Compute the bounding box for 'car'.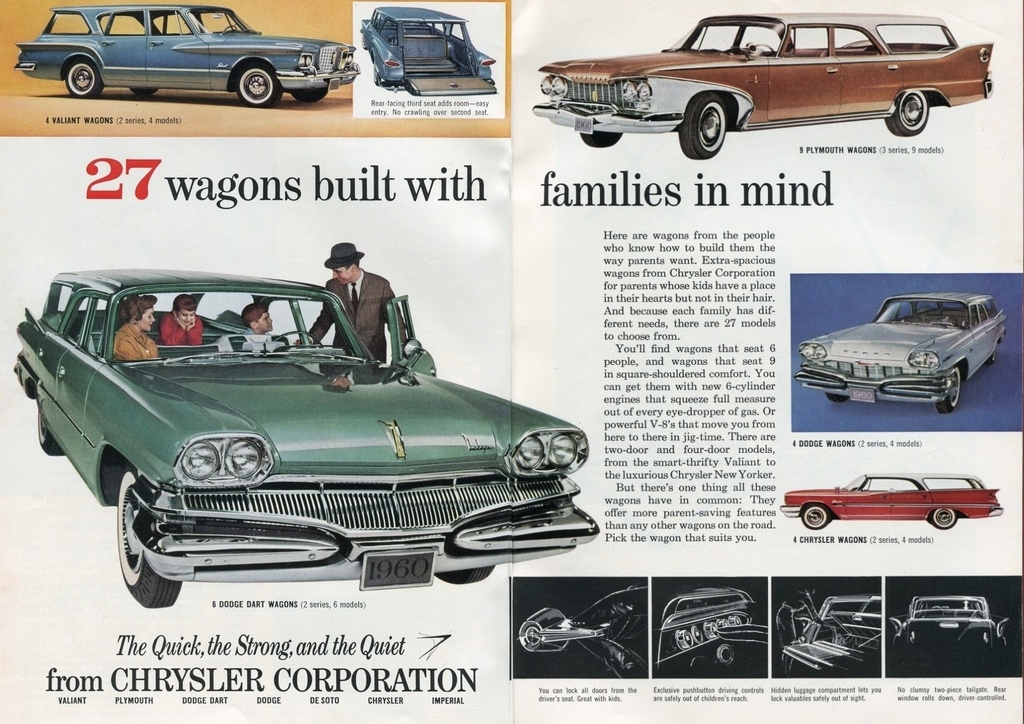
[778,472,1004,532].
